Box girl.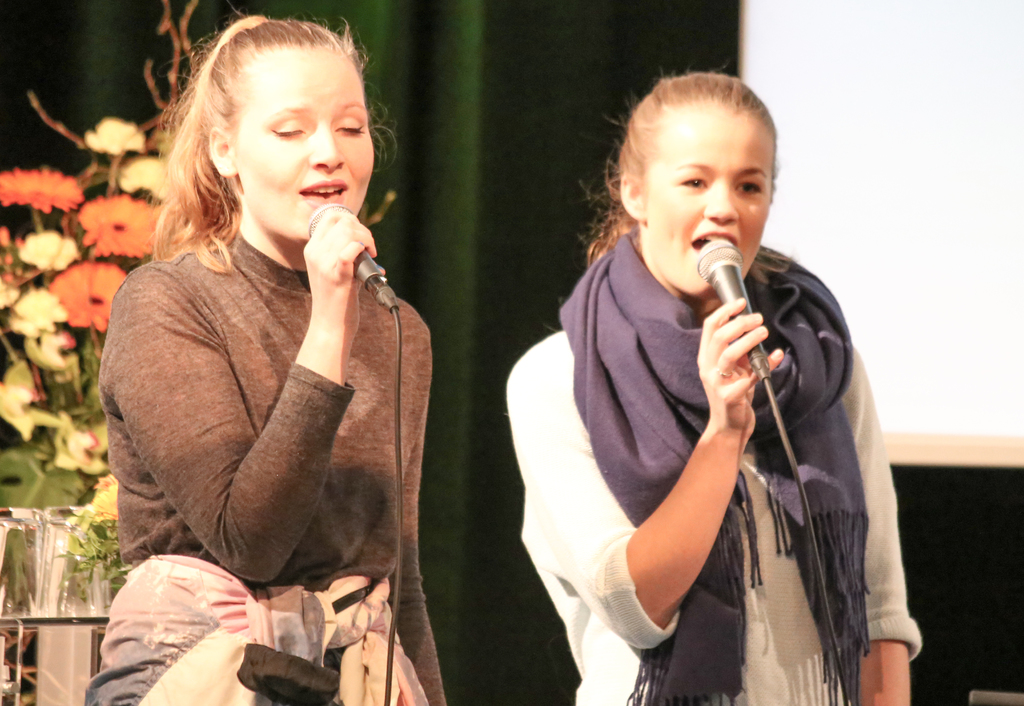
region(504, 73, 922, 704).
